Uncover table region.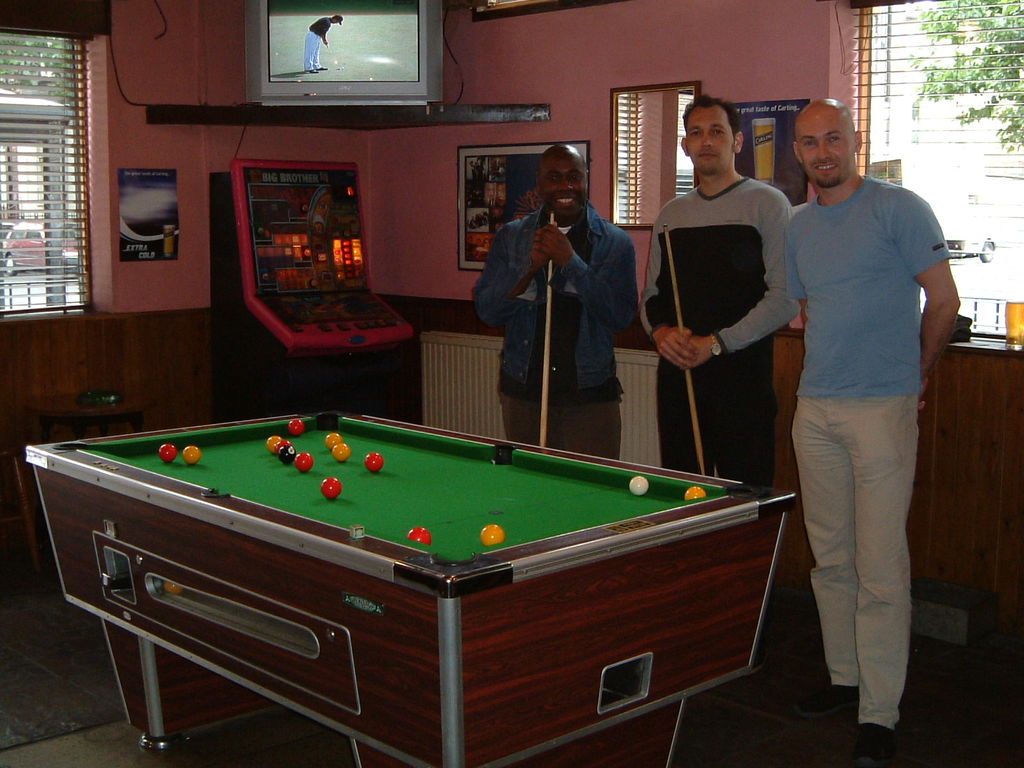
Uncovered: [x1=20, y1=410, x2=797, y2=767].
